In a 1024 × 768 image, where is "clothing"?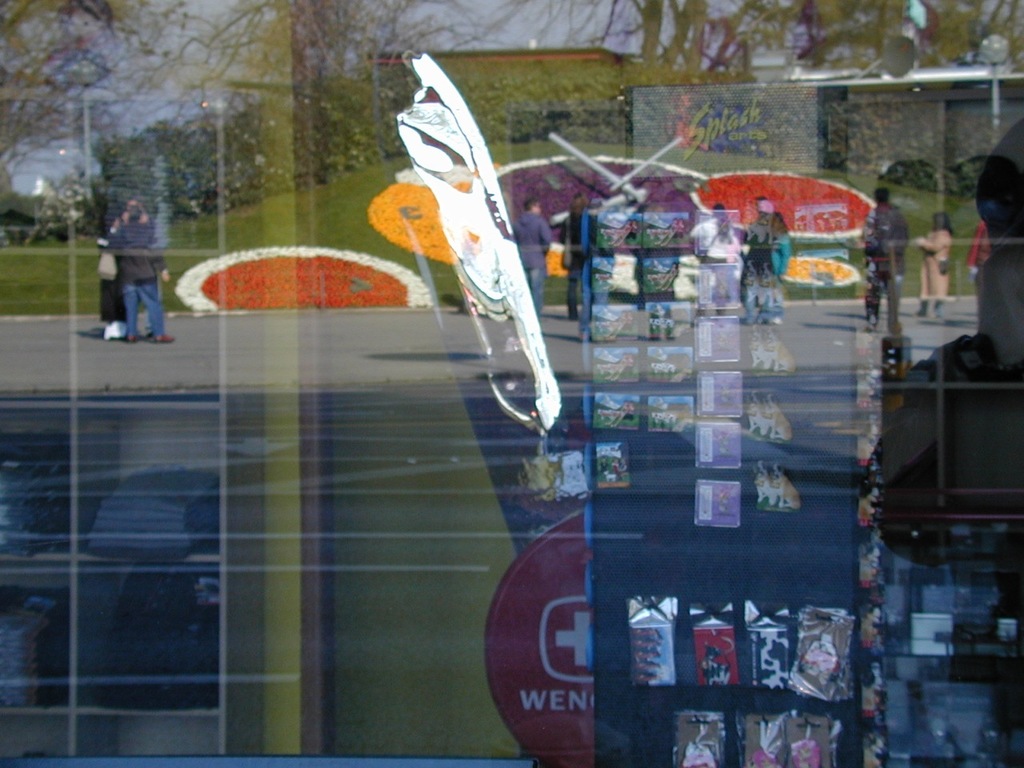
737:222:794:322.
